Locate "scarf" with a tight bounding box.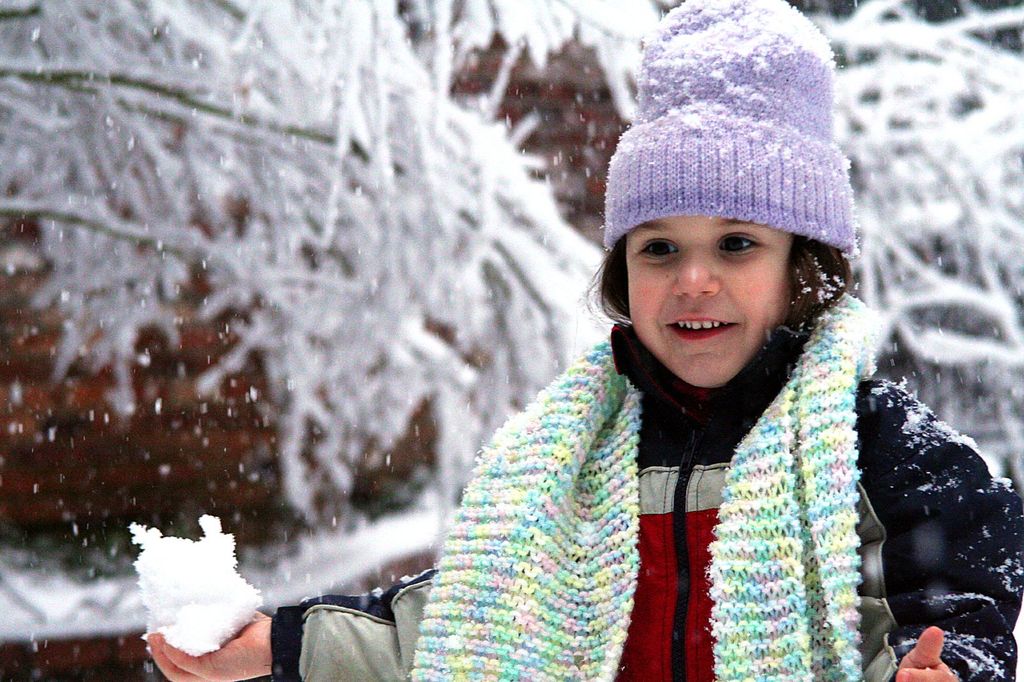
405,280,872,681.
